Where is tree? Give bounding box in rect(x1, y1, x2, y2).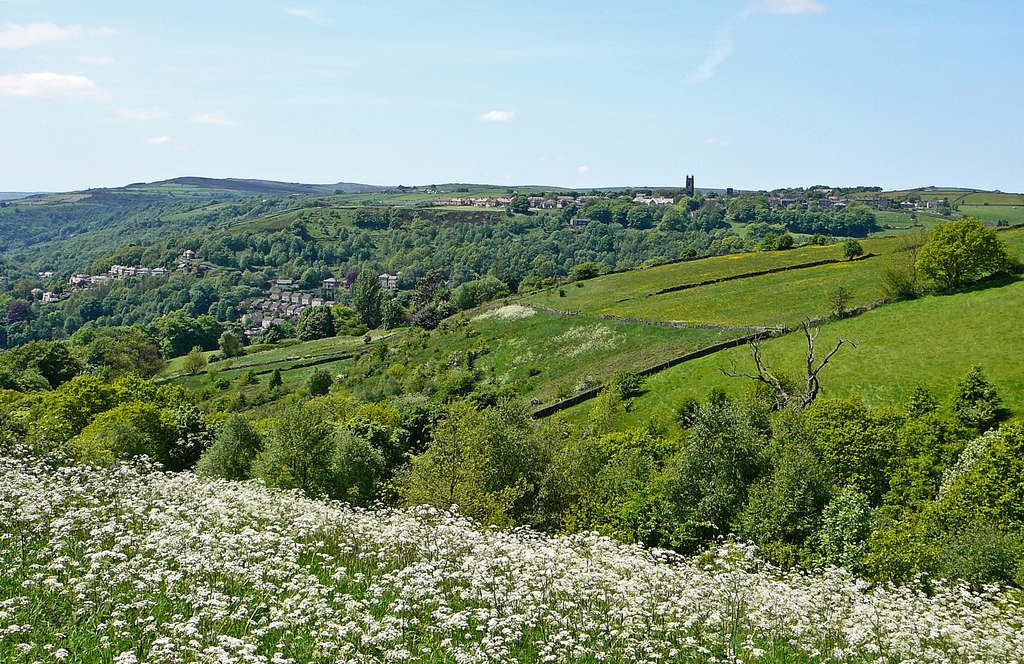
rect(824, 275, 858, 321).
